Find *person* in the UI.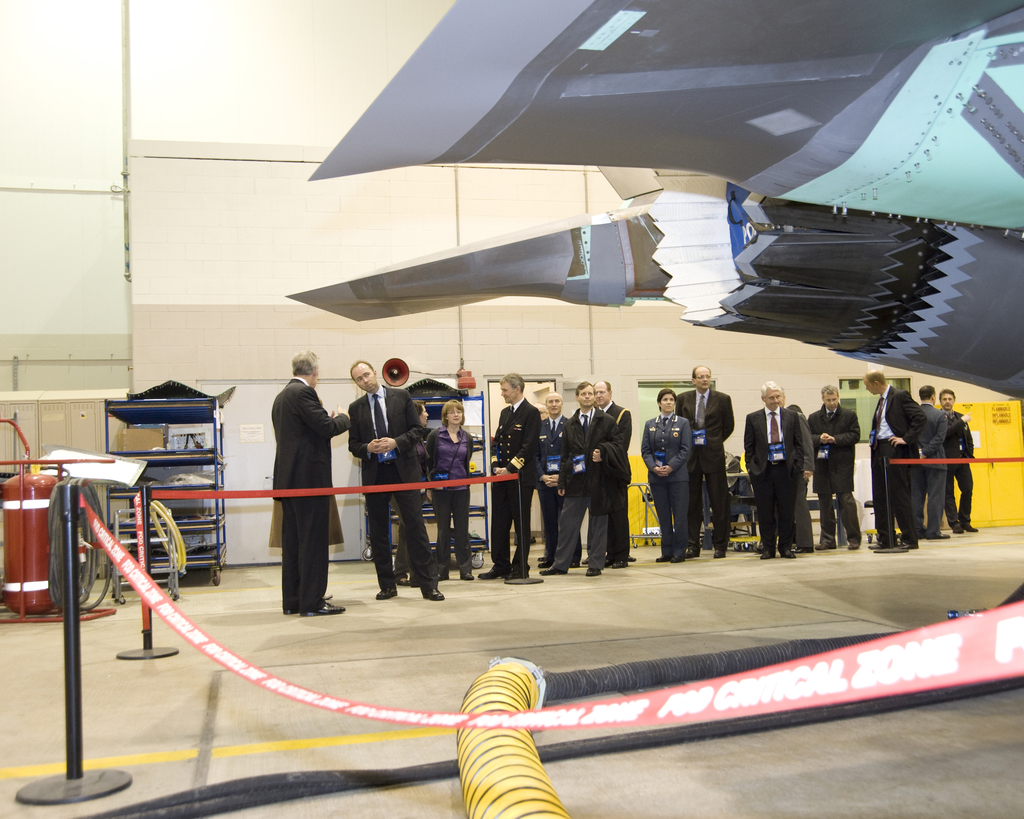
UI element at bbox=(871, 373, 933, 552).
